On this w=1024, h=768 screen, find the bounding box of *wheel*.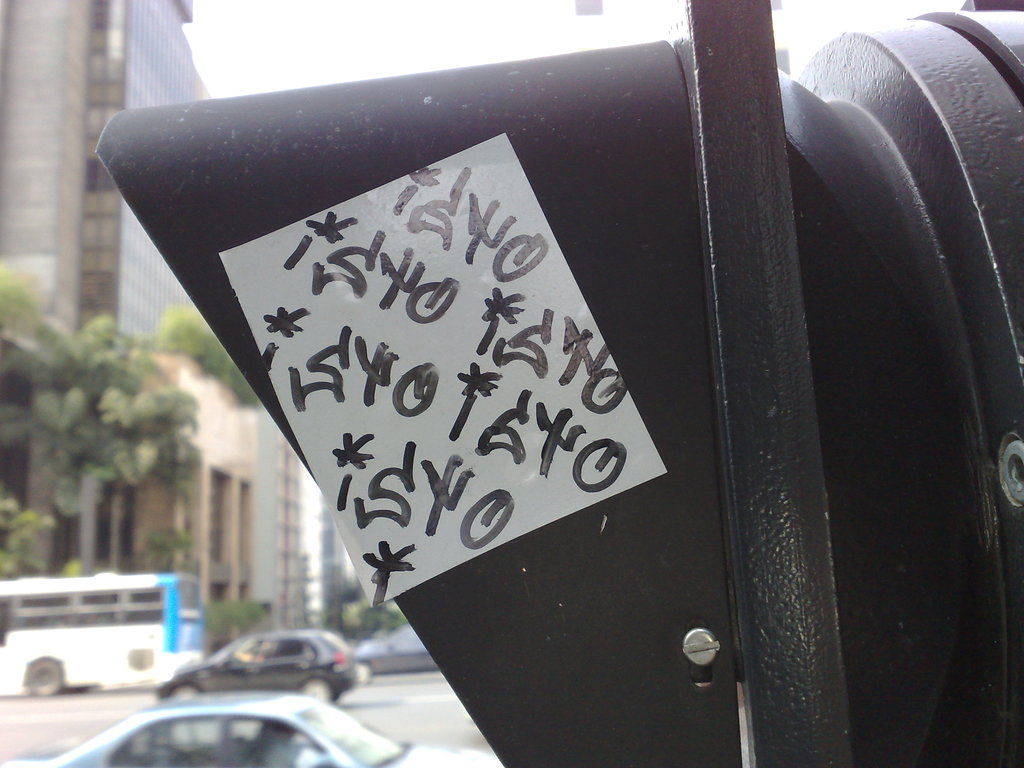
Bounding box: 166,678,197,700.
